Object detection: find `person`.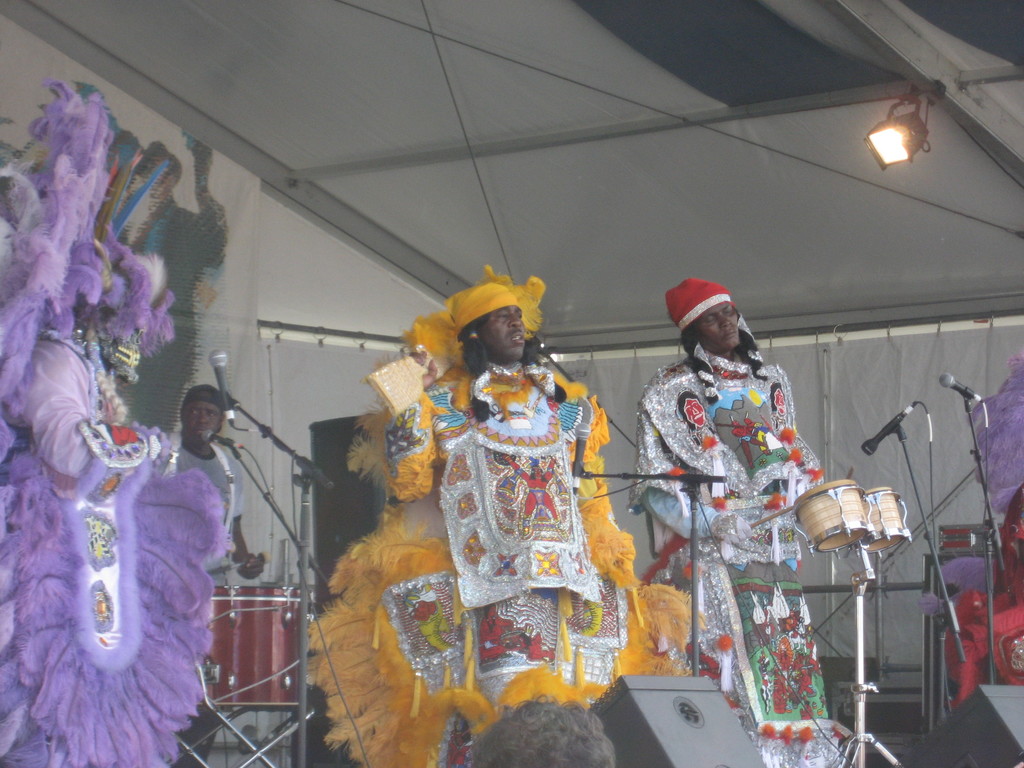
select_region(468, 695, 614, 767).
